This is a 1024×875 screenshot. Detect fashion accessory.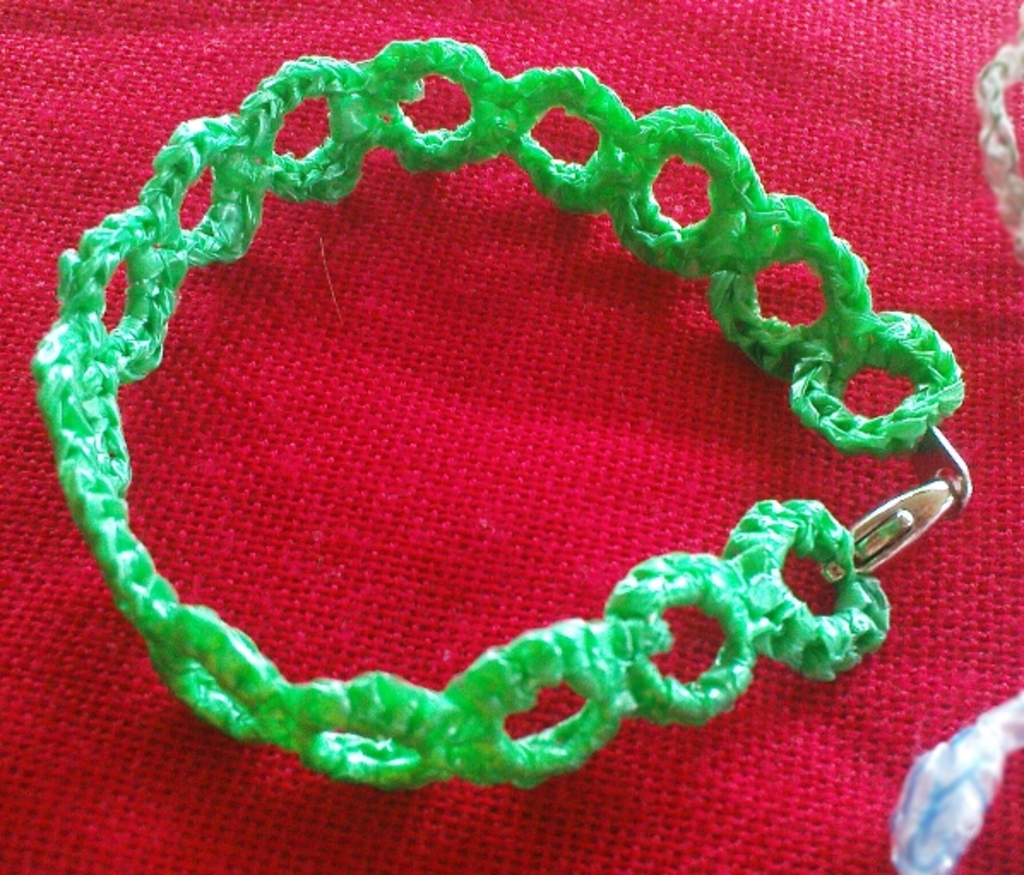
rect(26, 34, 973, 798).
